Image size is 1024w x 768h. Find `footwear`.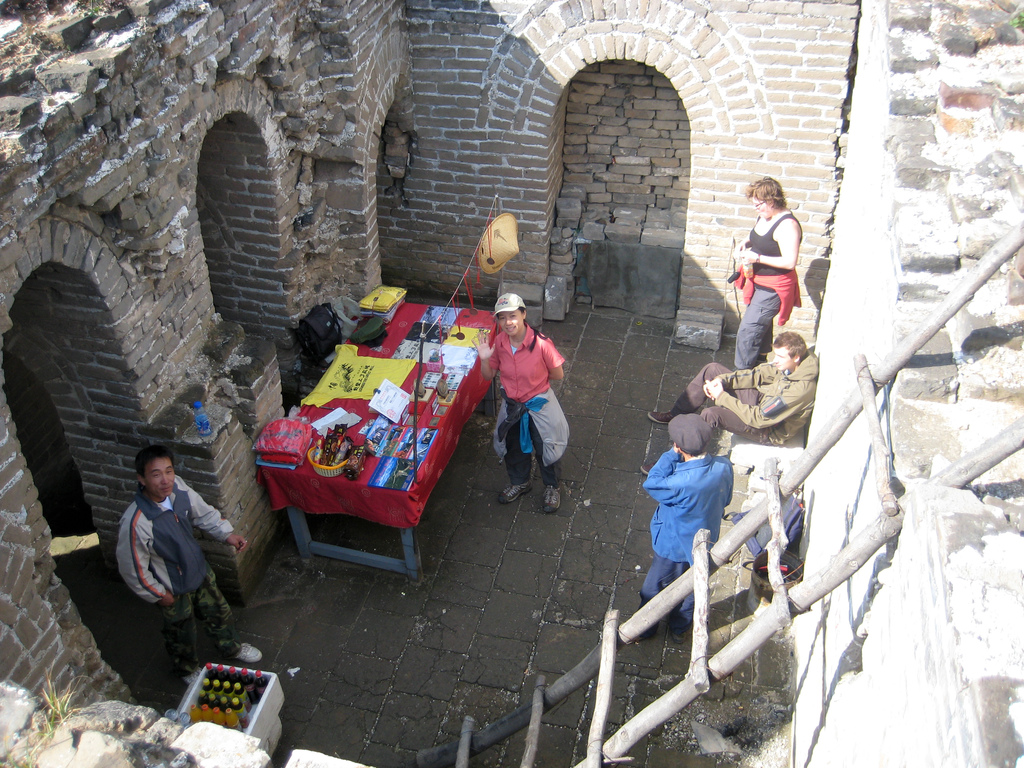
210,638,260,659.
